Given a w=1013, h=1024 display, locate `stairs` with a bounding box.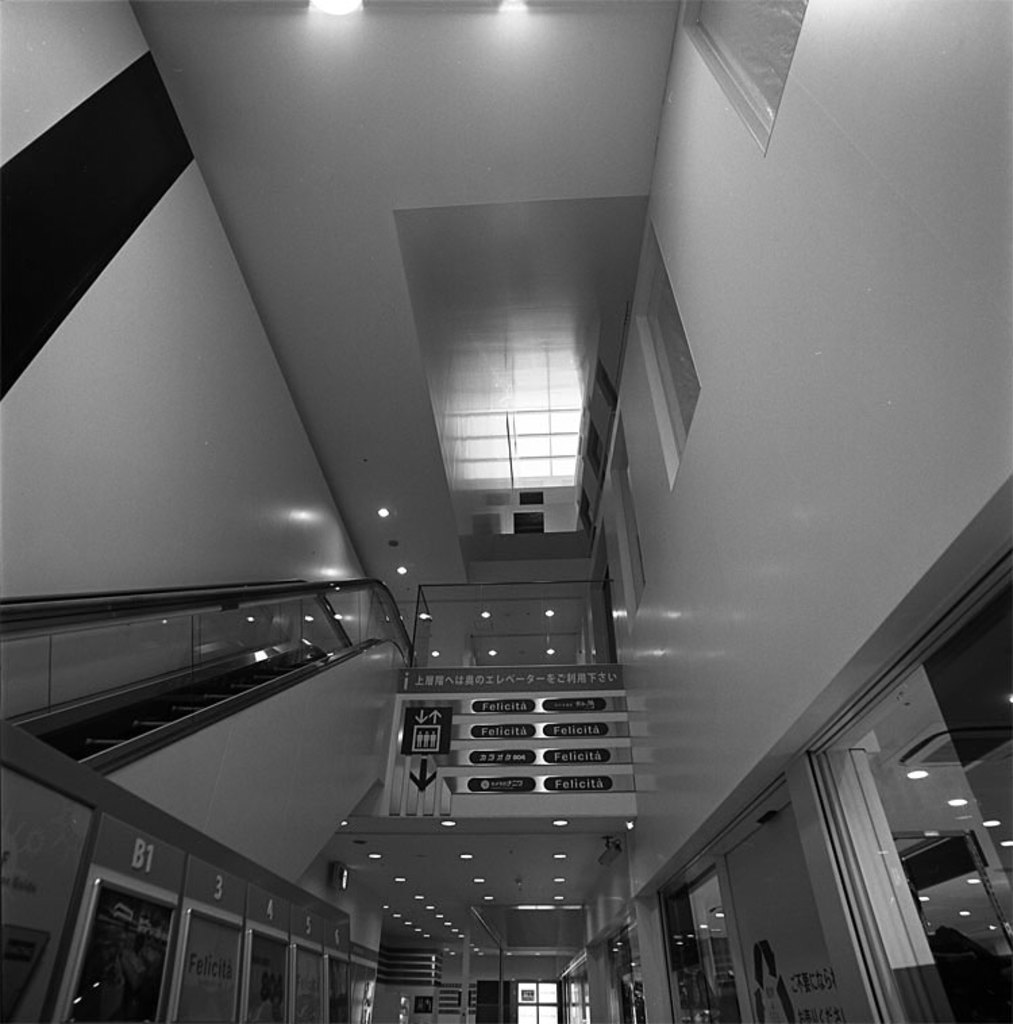
Located: 59/661/309/765.
